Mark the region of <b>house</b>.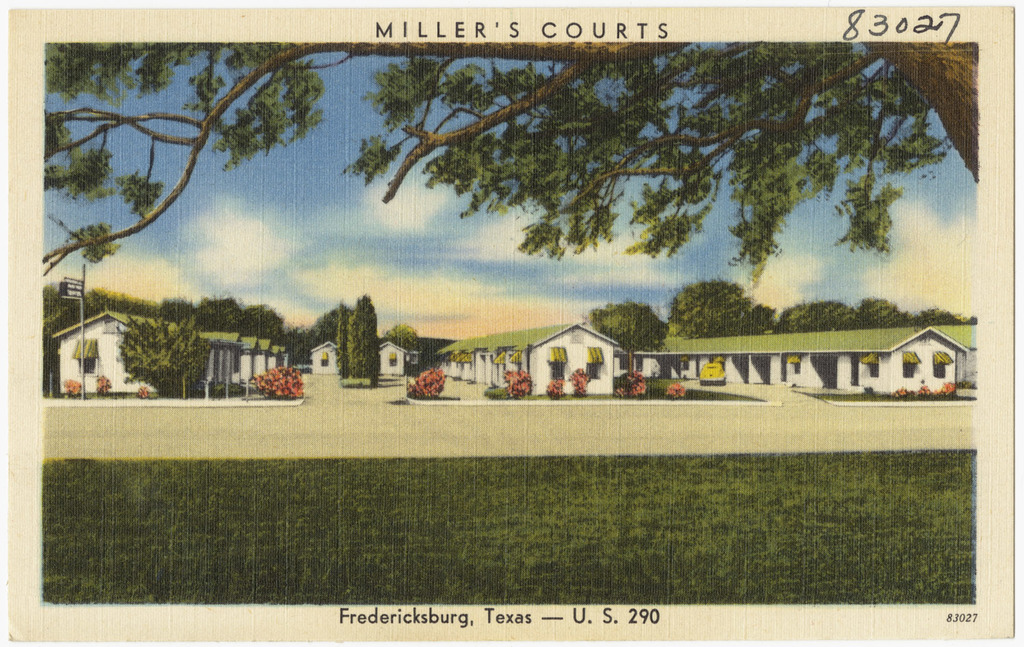
Region: region(189, 328, 248, 396).
